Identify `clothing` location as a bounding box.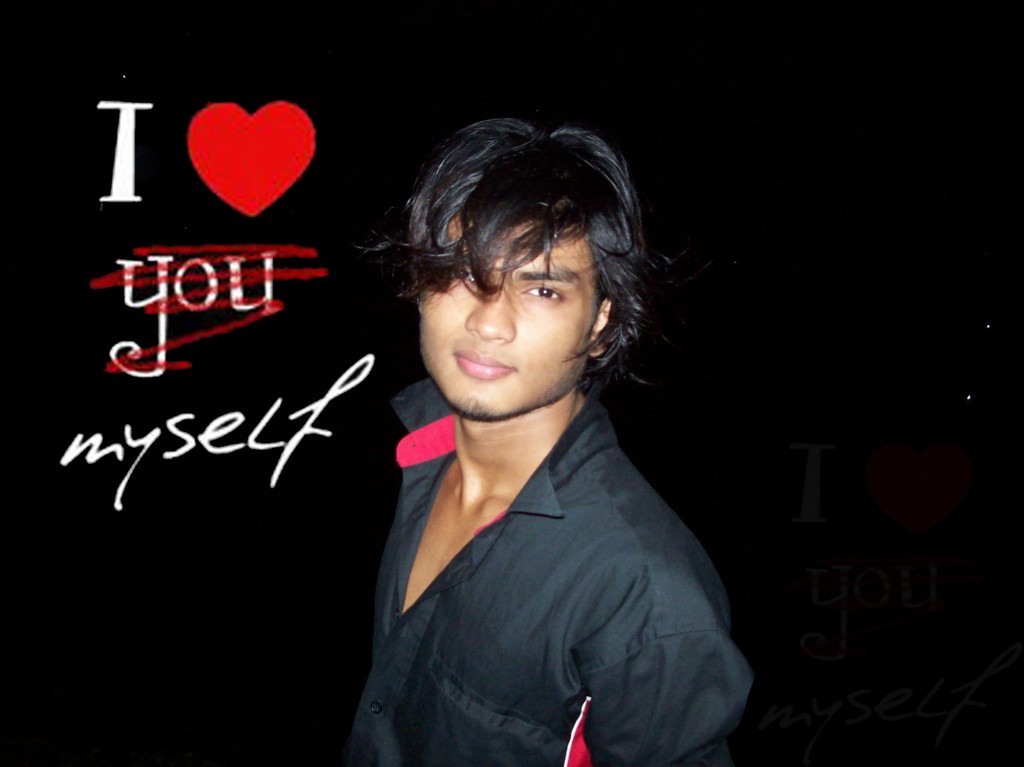
[x1=331, y1=310, x2=742, y2=764].
